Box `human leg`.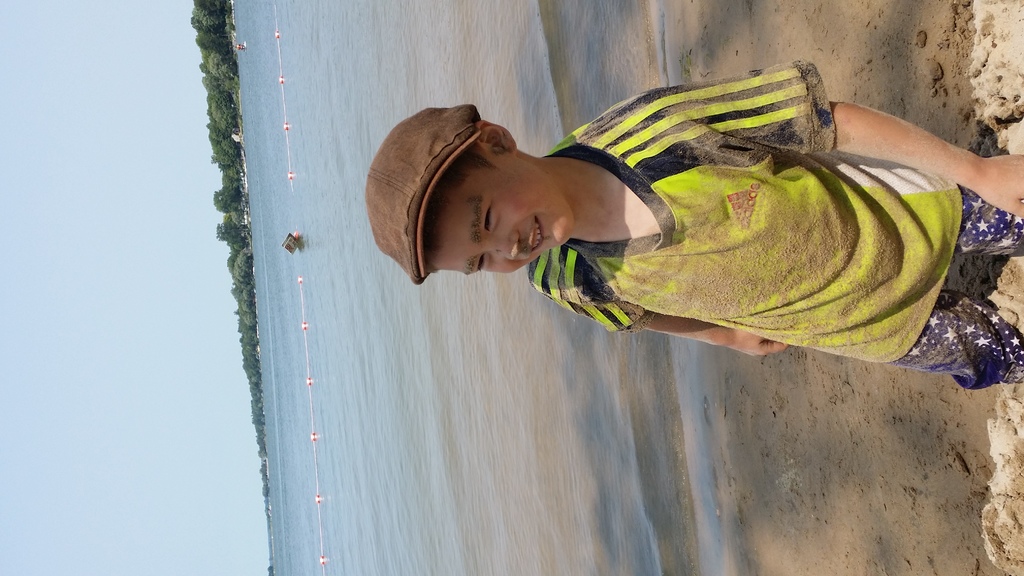
left=892, top=286, right=1023, bottom=387.
